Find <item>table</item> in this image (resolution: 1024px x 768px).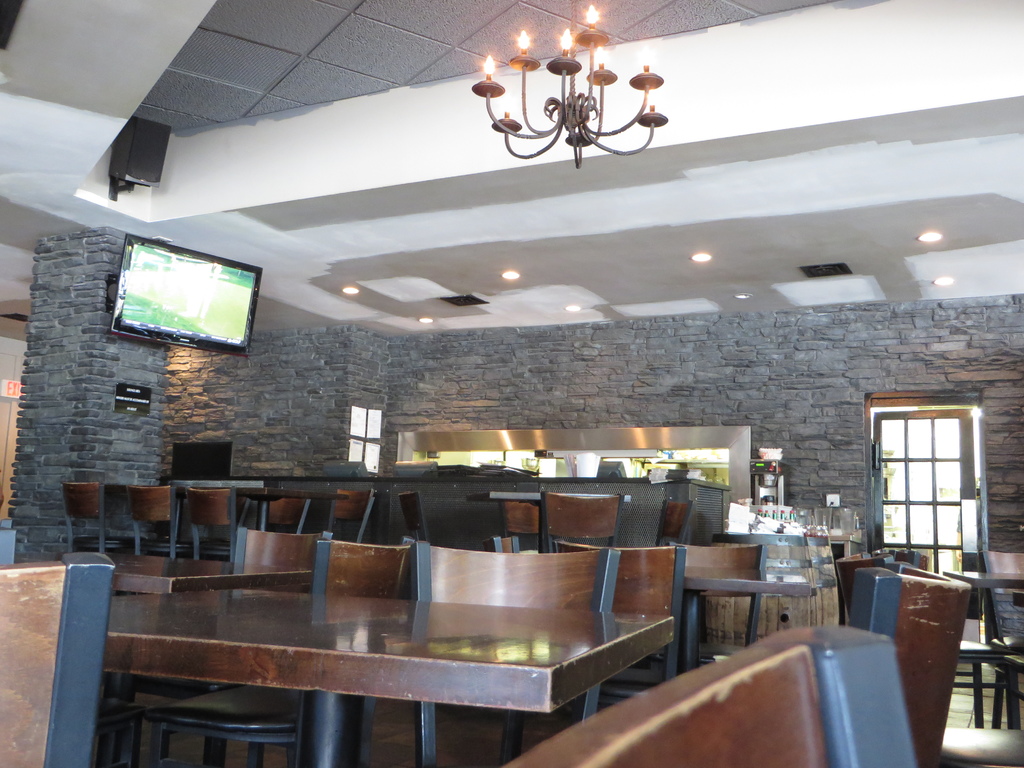
465/492/635/506.
